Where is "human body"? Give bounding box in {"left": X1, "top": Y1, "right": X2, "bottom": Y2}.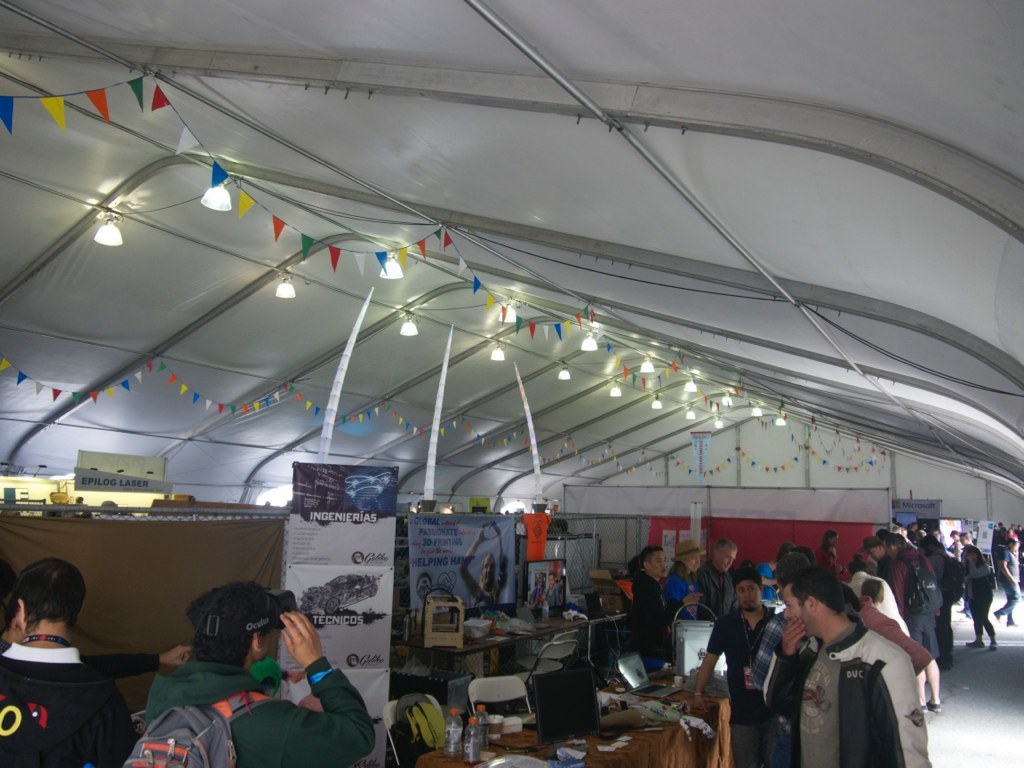
{"left": 700, "top": 538, "right": 742, "bottom": 619}.
